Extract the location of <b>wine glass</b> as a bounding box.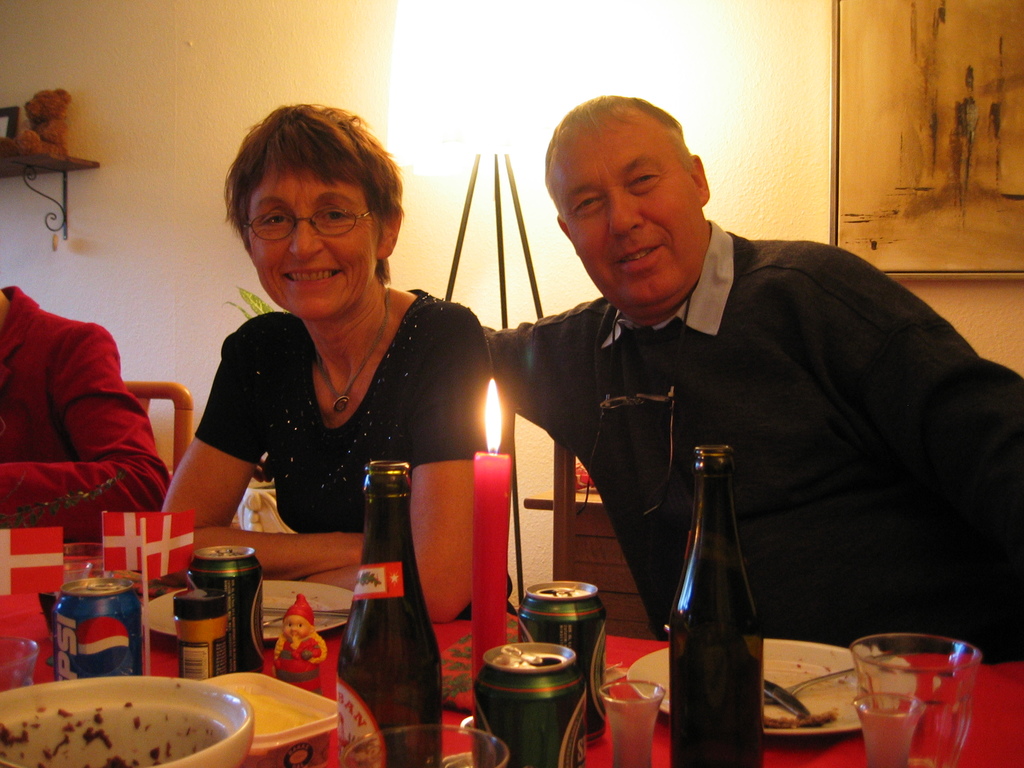
(850, 631, 979, 767).
